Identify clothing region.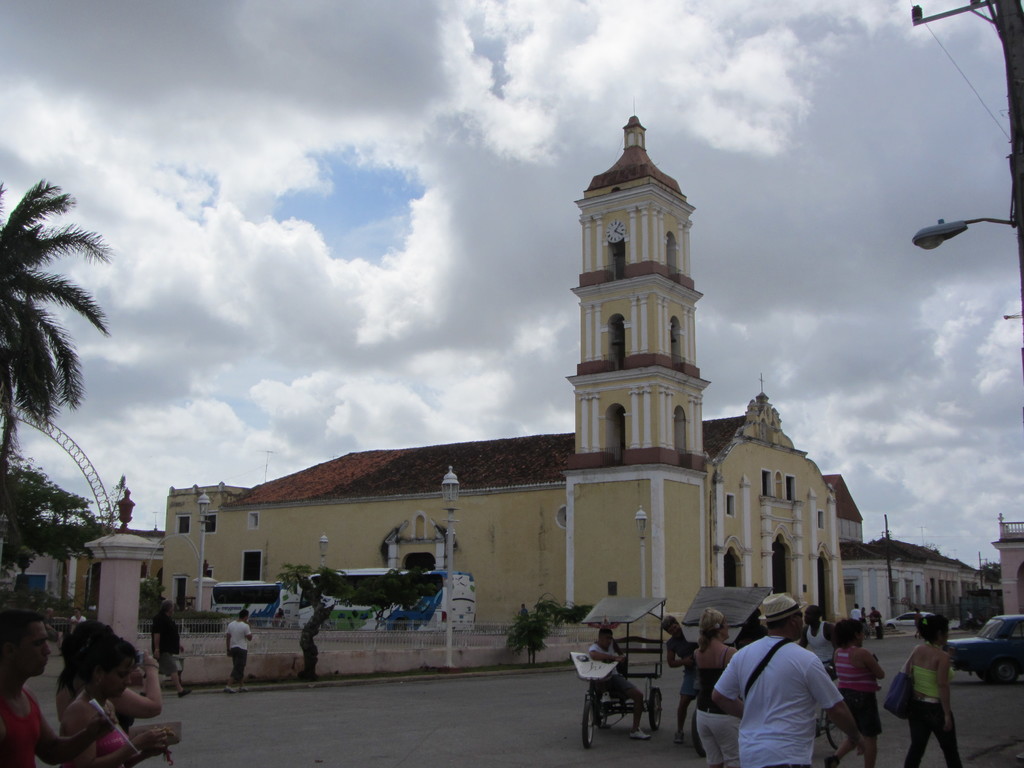
Region: left=668, top=643, right=698, bottom=697.
